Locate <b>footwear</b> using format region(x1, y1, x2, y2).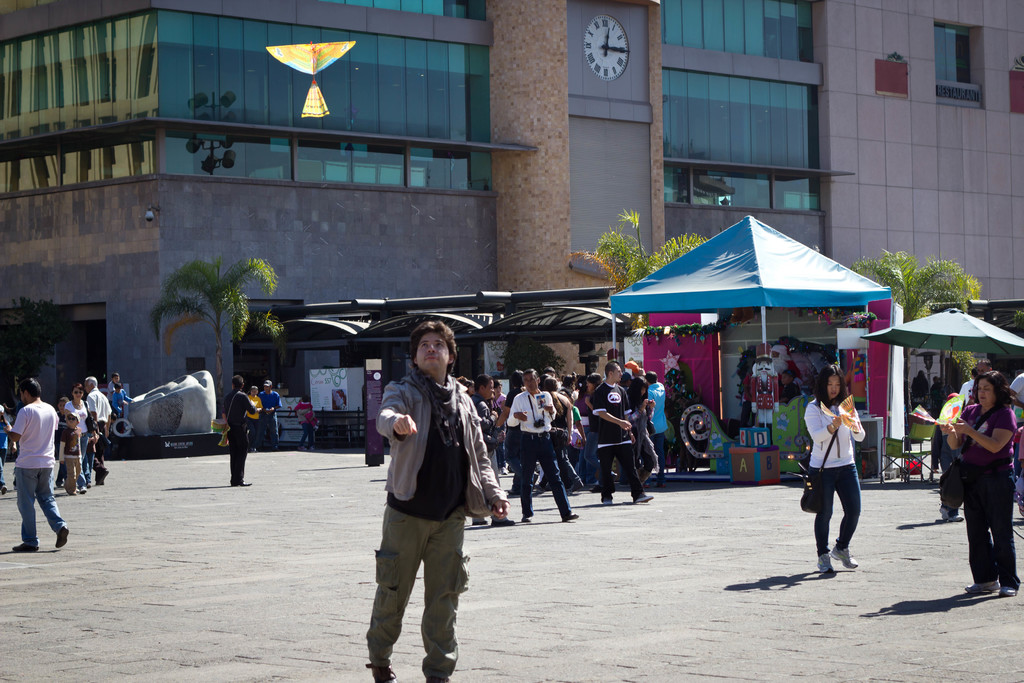
region(232, 480, 252, 488).
